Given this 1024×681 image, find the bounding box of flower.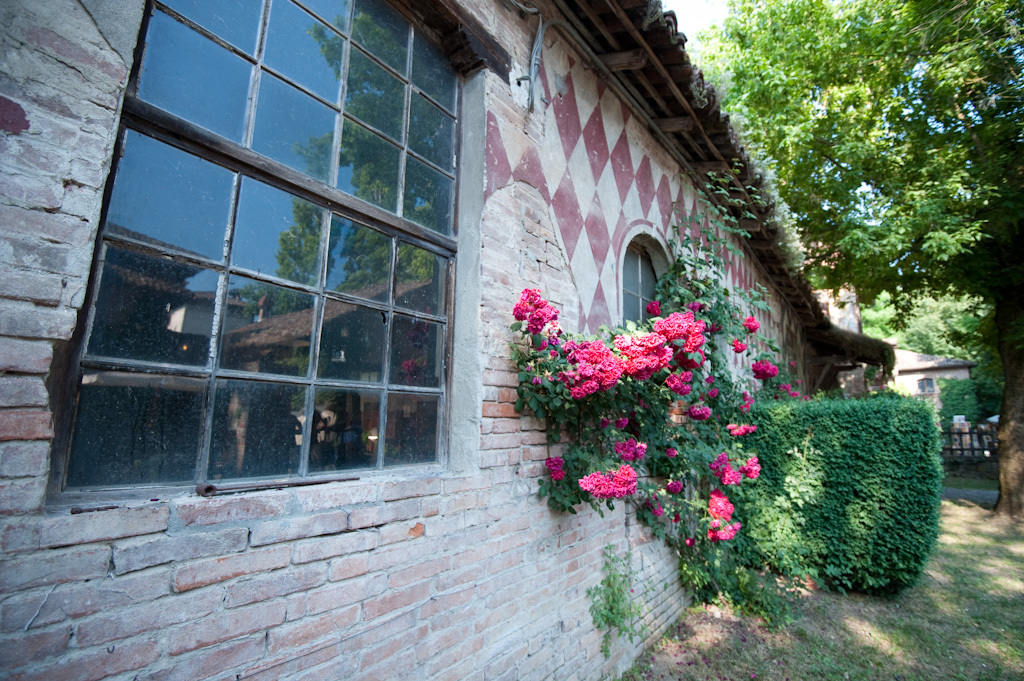
left=663, top=480, right=685, bottom=492.
